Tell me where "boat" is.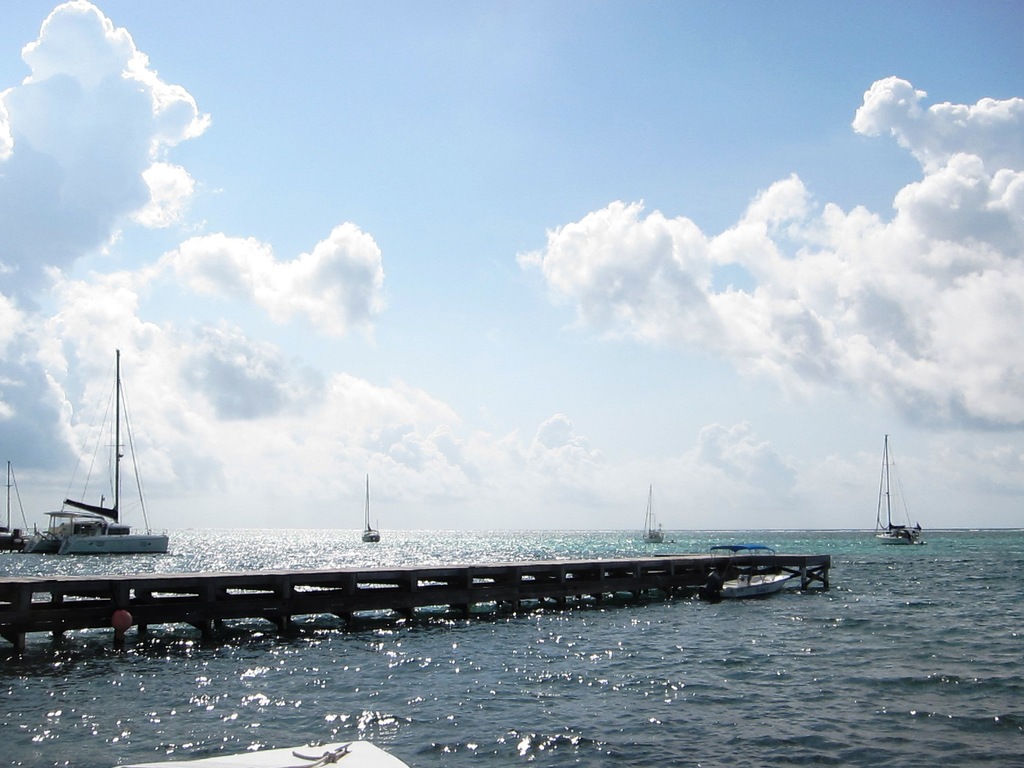
"boat" is at <box>32,344,172,553</box>.
